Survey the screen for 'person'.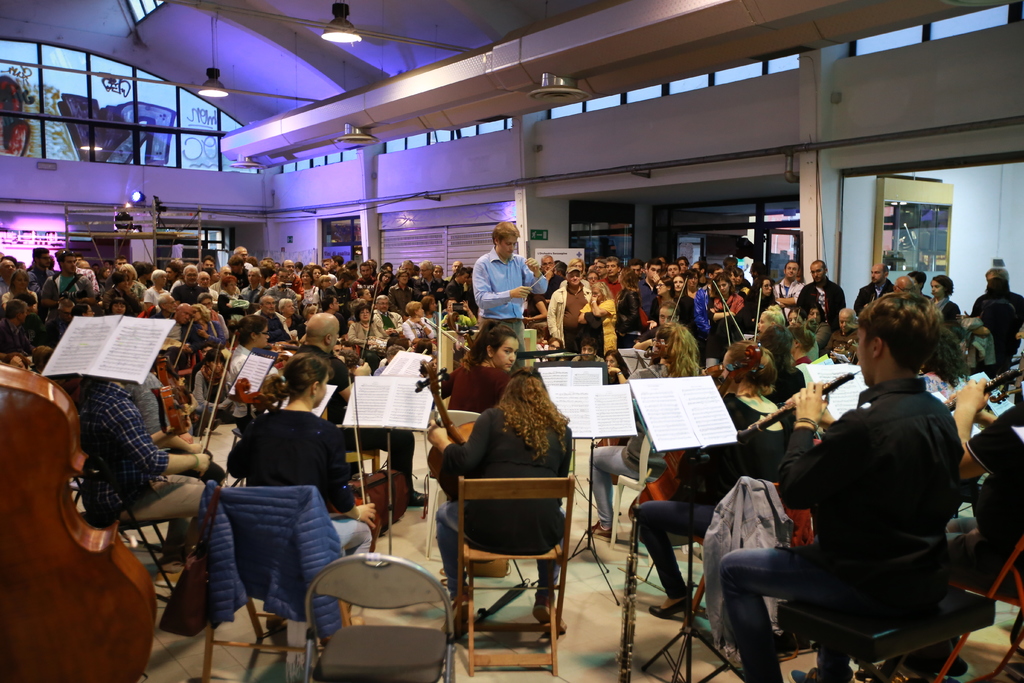
Survey found: <bbox>920, 274, 961, 336</bbox>.
